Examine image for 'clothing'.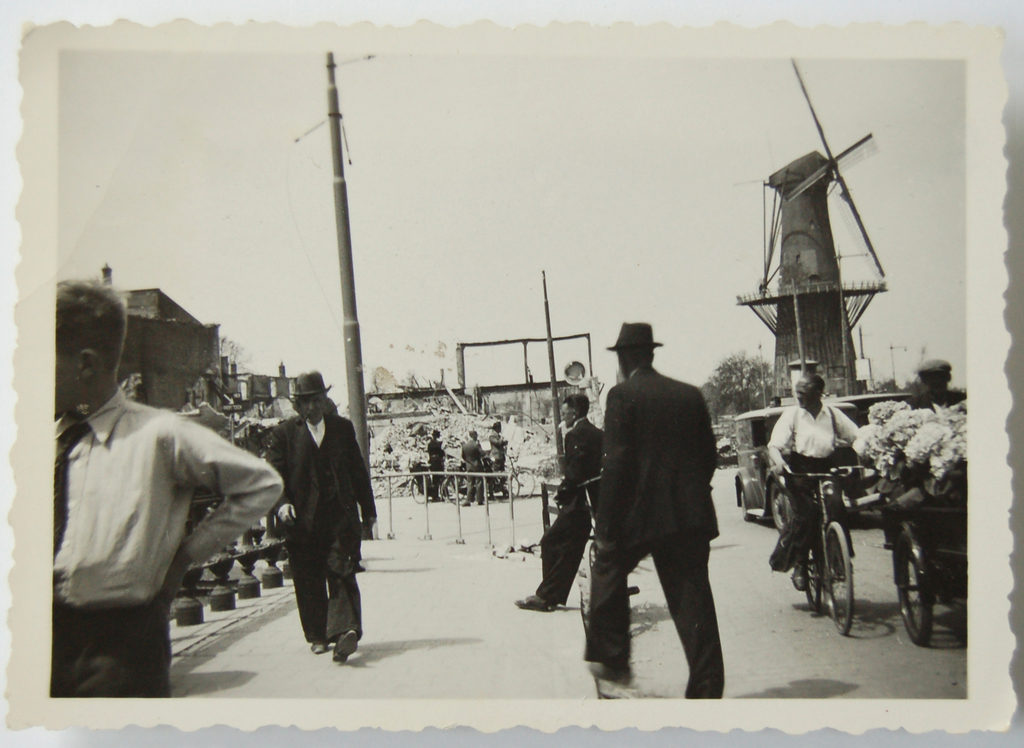
Examination result: <region>583, 327, 735, 670</region>.
